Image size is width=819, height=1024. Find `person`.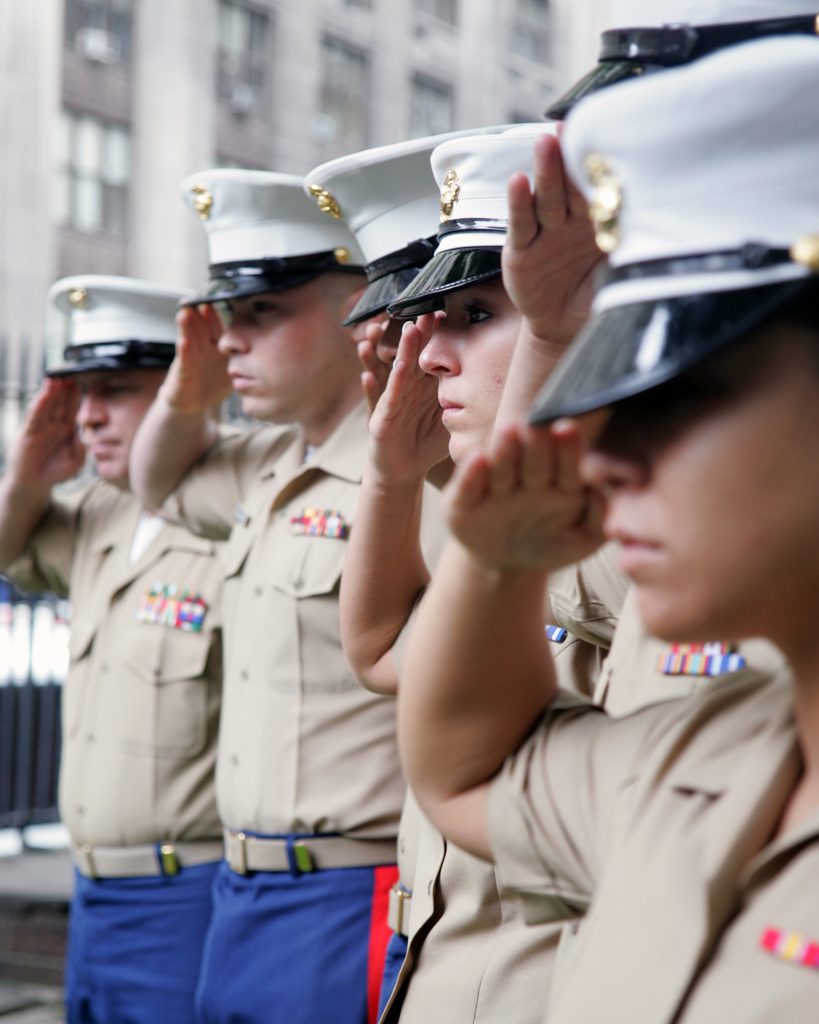
bbox=(410, 36, 818, 1023).
